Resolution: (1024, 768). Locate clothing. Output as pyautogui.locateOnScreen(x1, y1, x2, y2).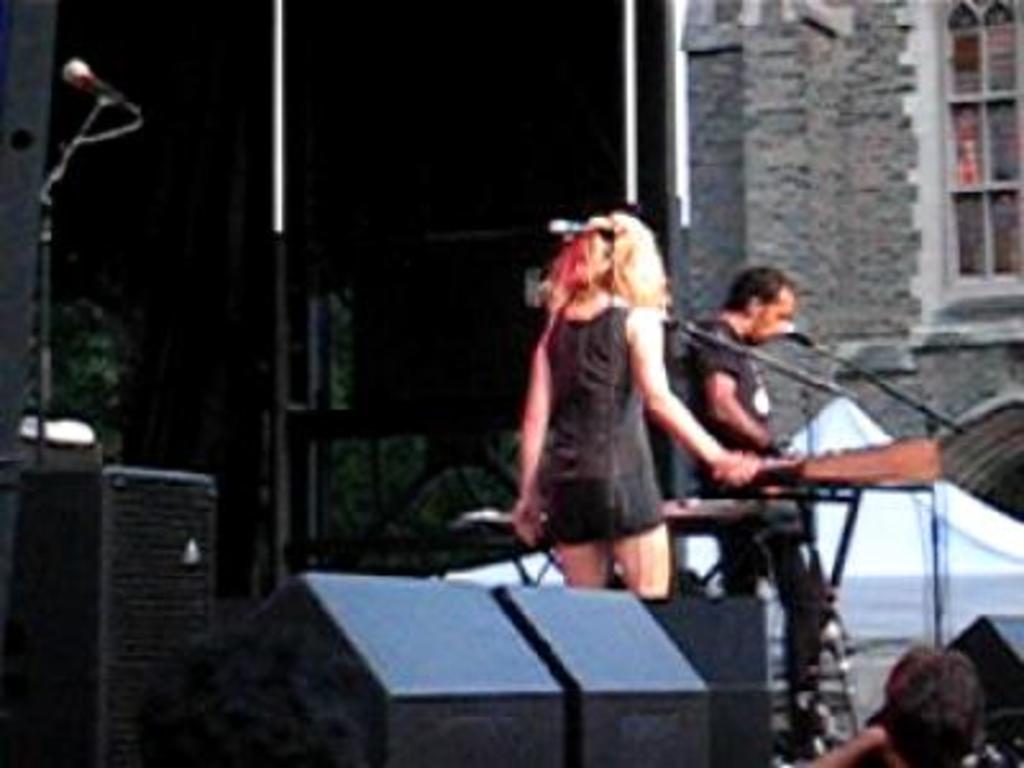
pyautogui.locateOnScreen(684, 312, 771, 599).
